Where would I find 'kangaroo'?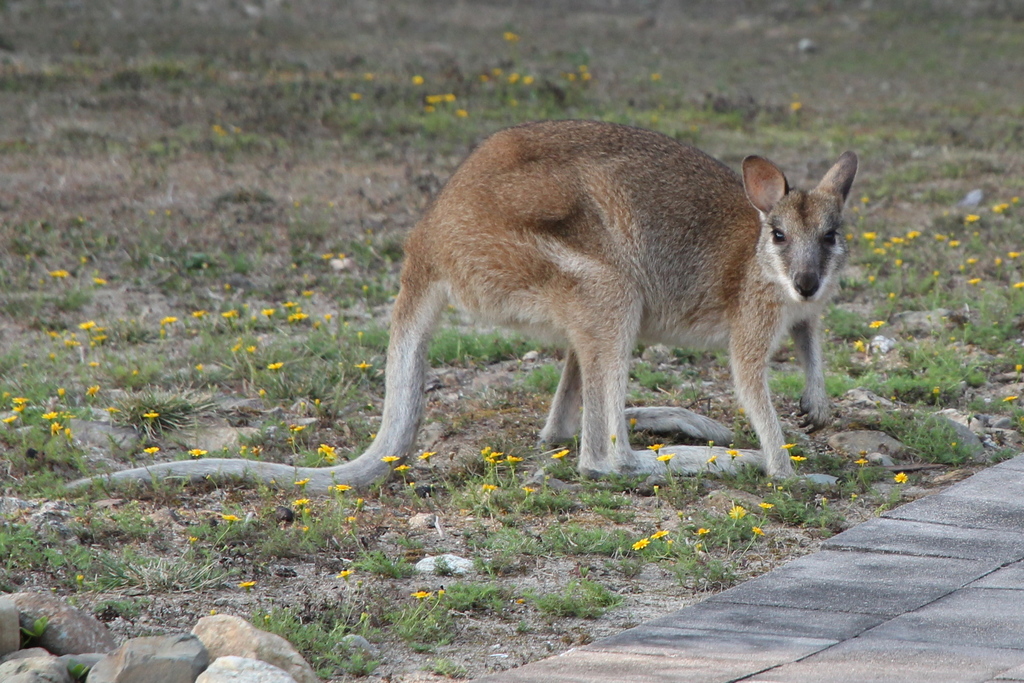
At bbox=[56, 119, 860, 493].
